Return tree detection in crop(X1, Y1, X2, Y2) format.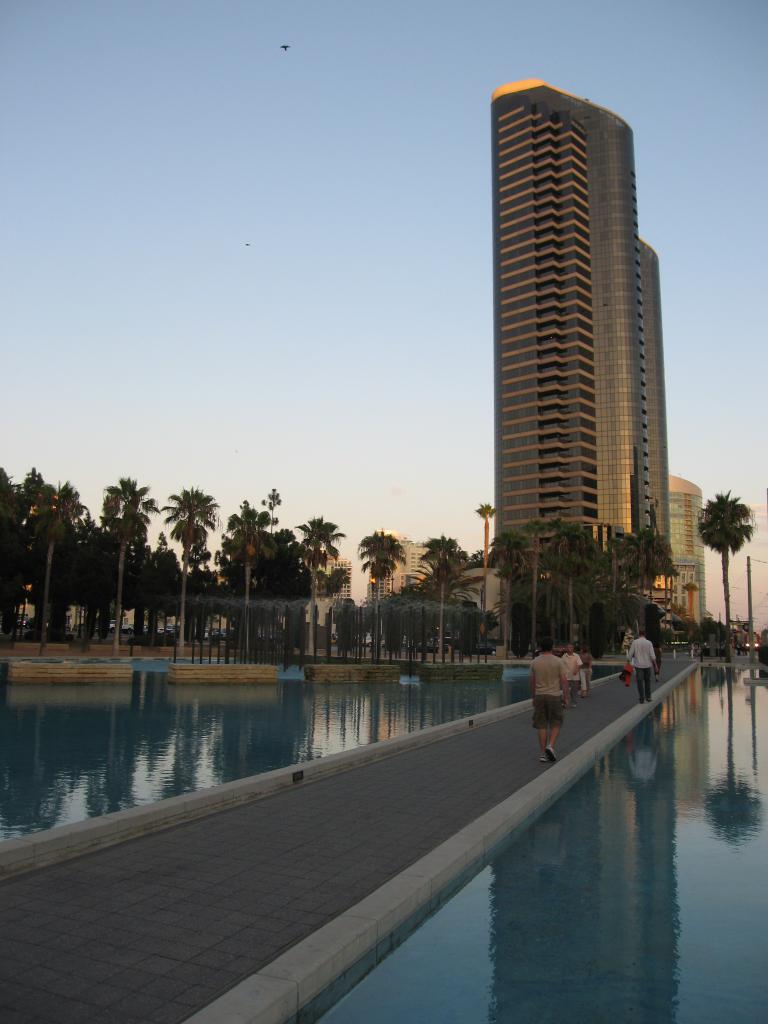
crop(0, 462, 26, 637).
